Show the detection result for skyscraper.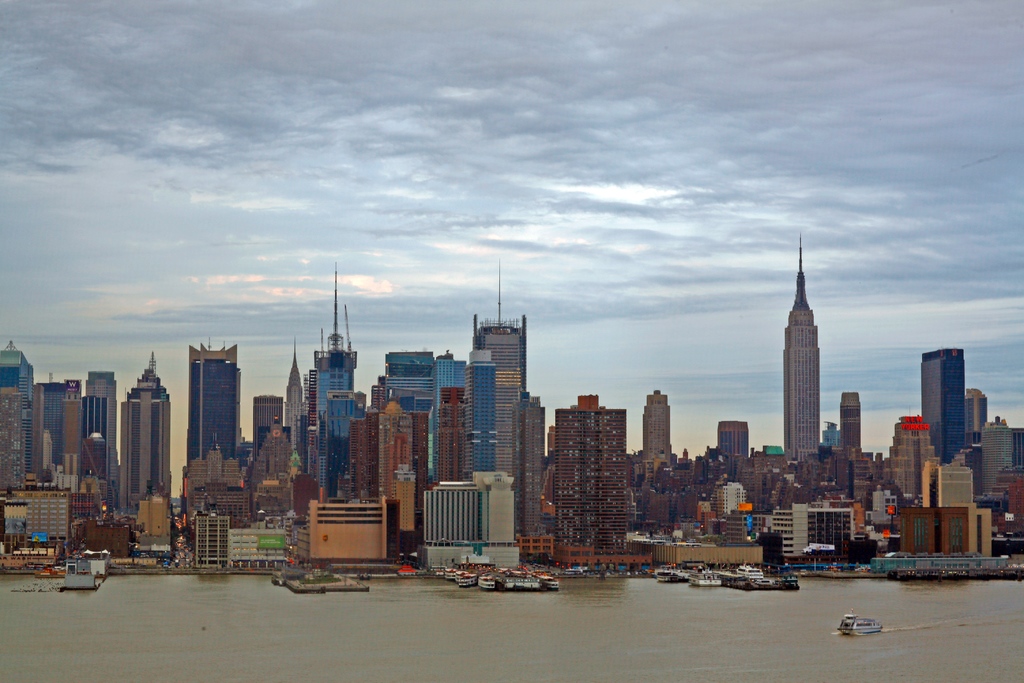
<box>371,347,460,493</box>.
